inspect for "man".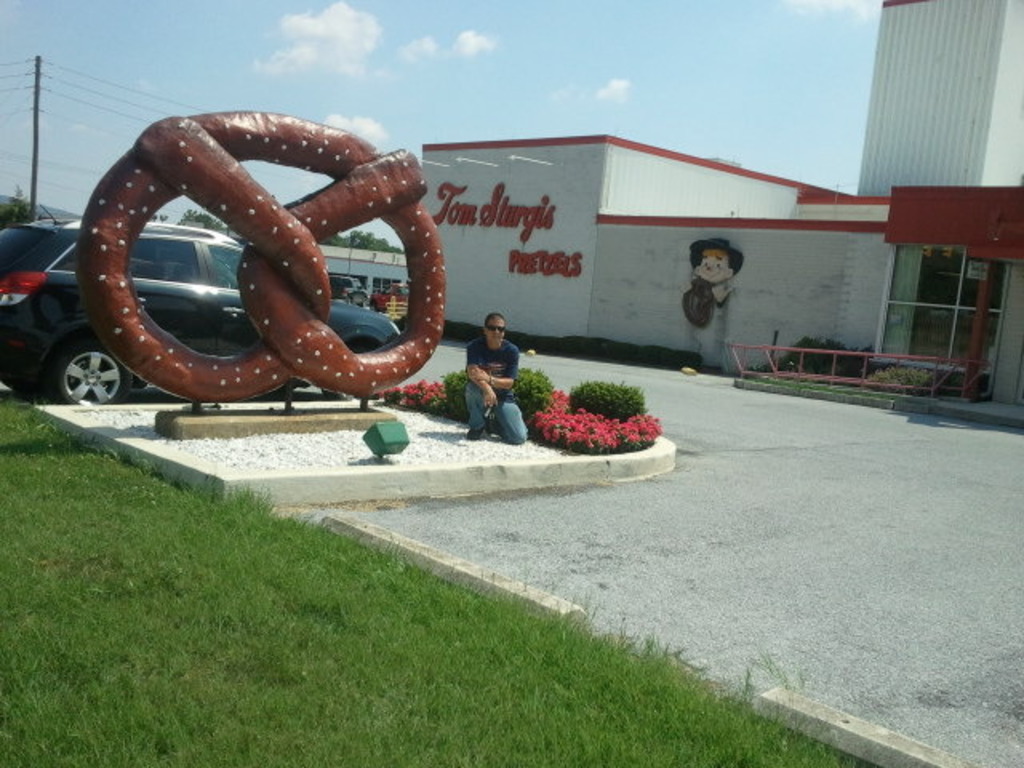
Inspection: [454,301,520,426].
